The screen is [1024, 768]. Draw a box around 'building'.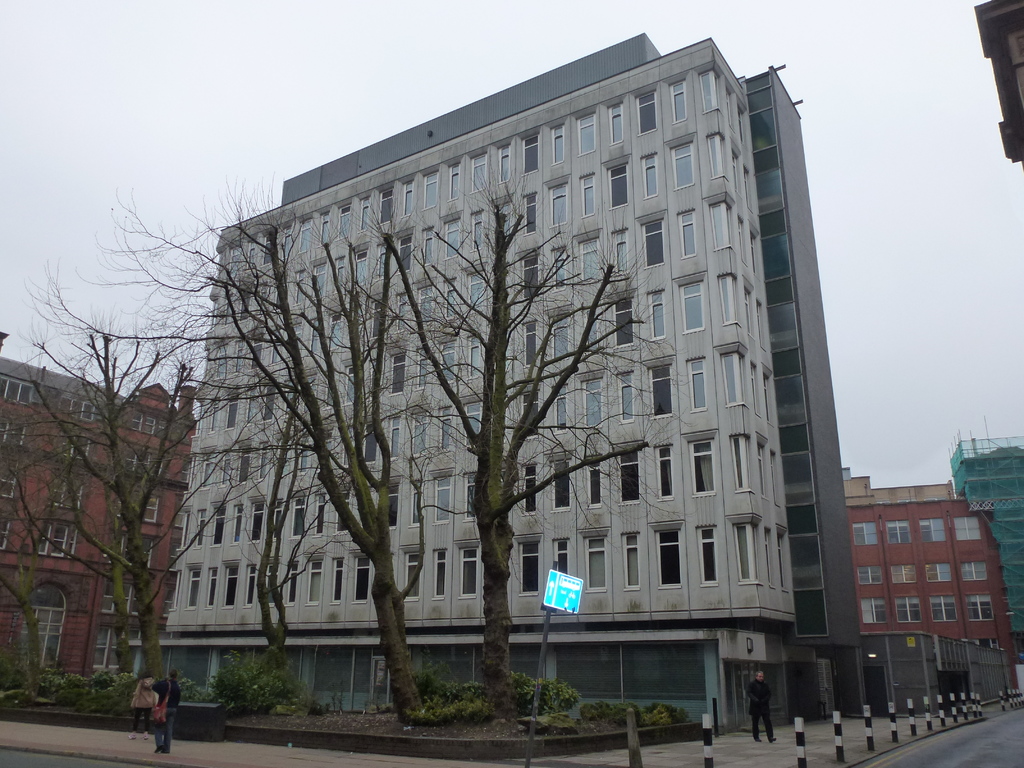
<box>951,433,1023,653</box>.
